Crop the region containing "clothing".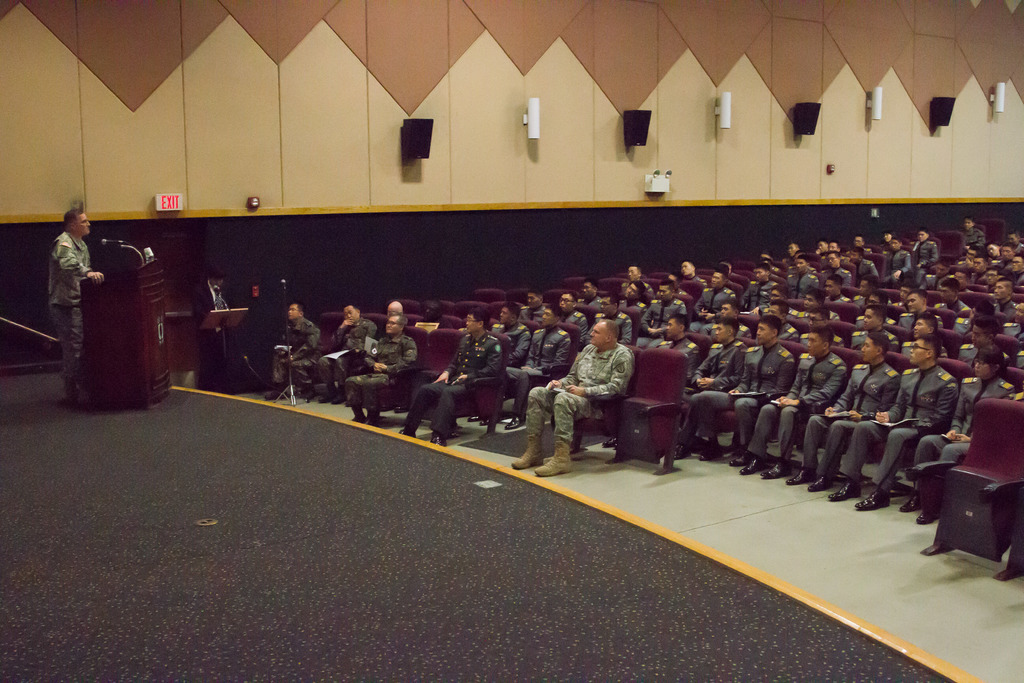
Crop region: locate(783, 272, 813, 309).
